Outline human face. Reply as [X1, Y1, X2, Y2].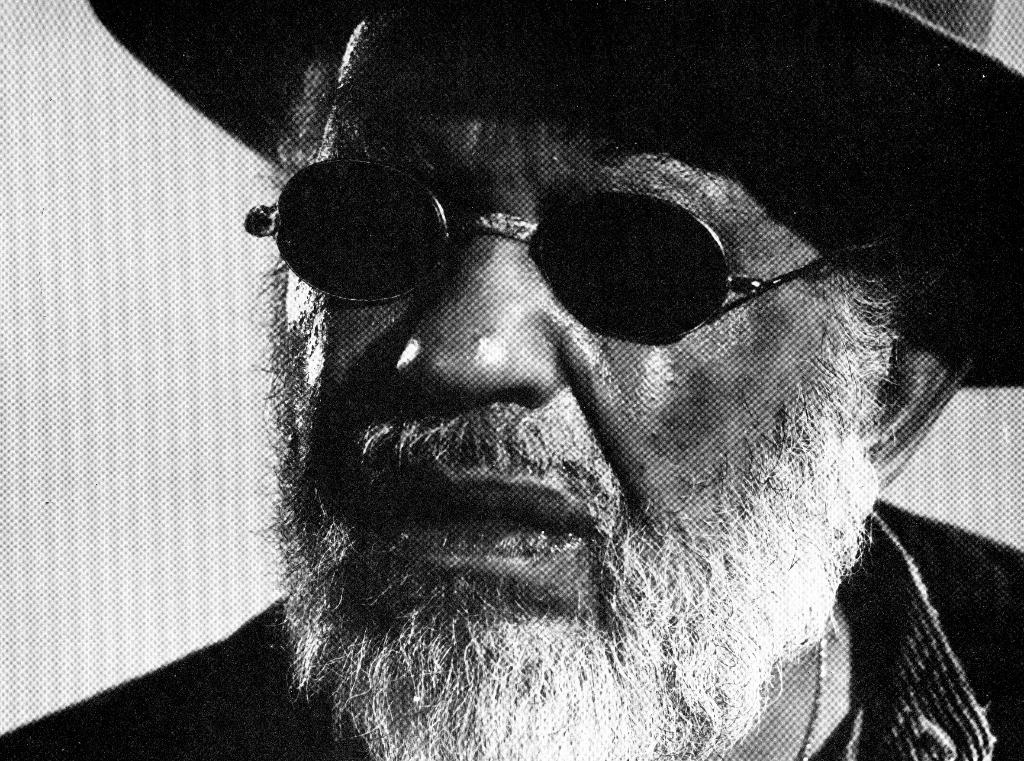
[271, 2, 896, 699].
